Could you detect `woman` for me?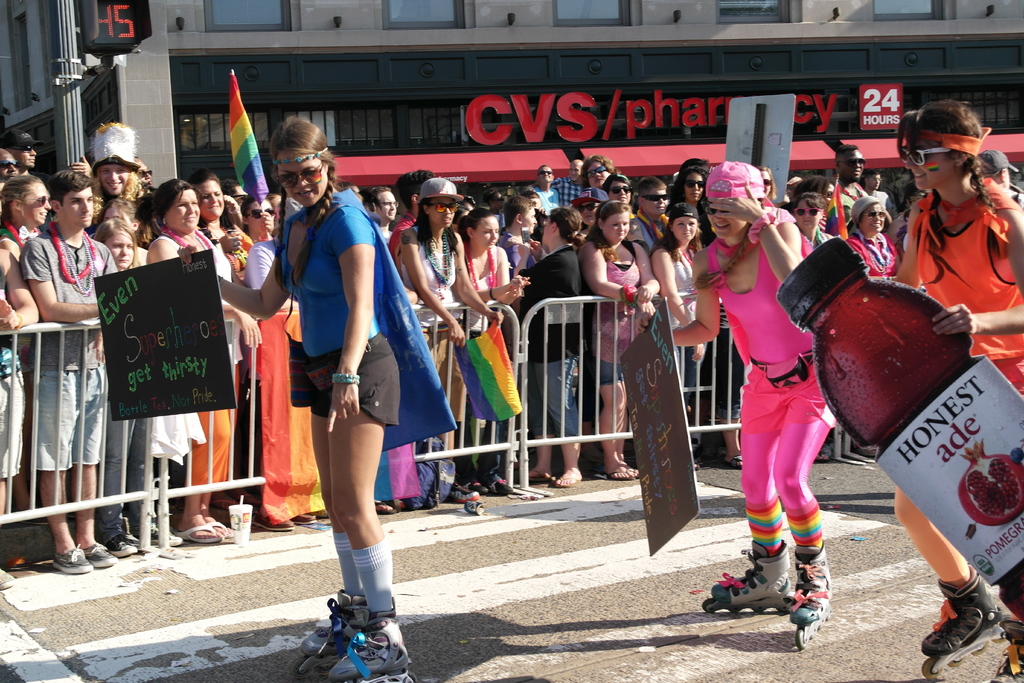
Detection result: crop(364, 186, 395, 245).
